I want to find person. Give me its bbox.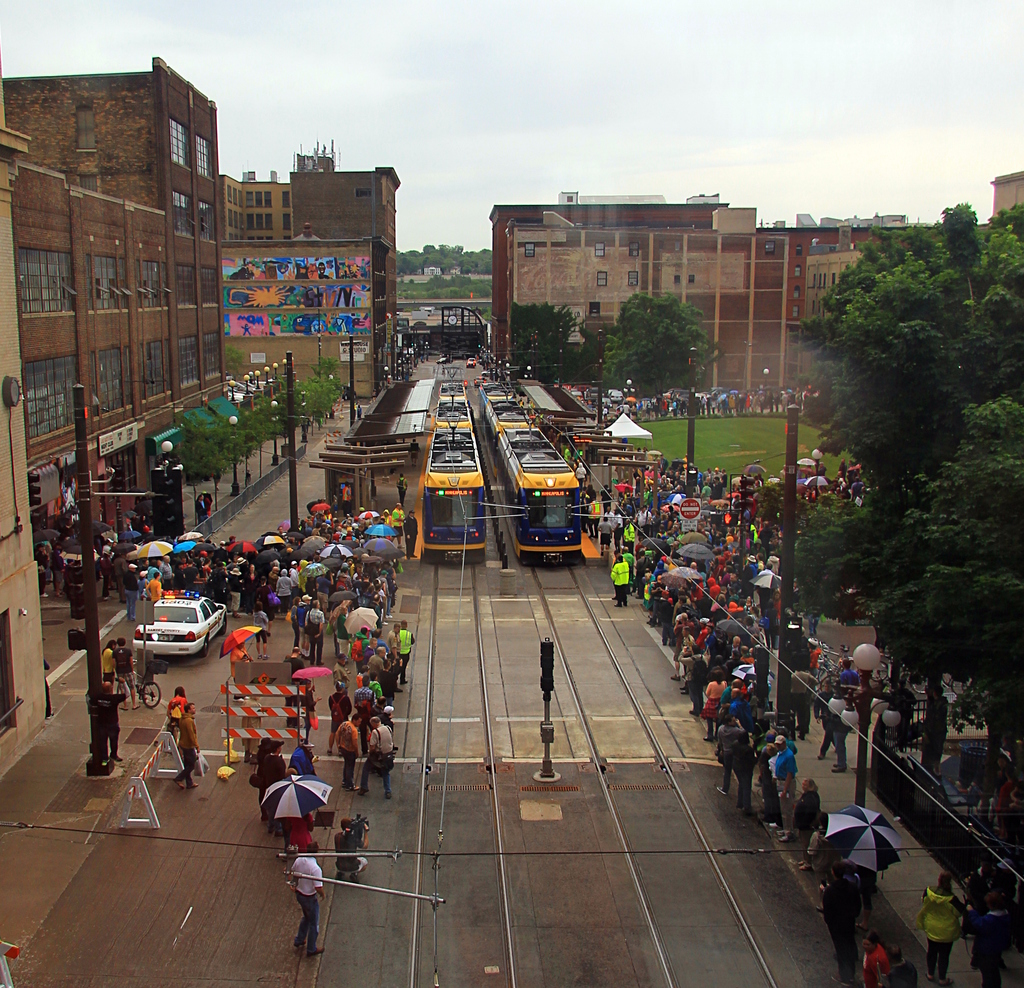
298:597:309:654.
